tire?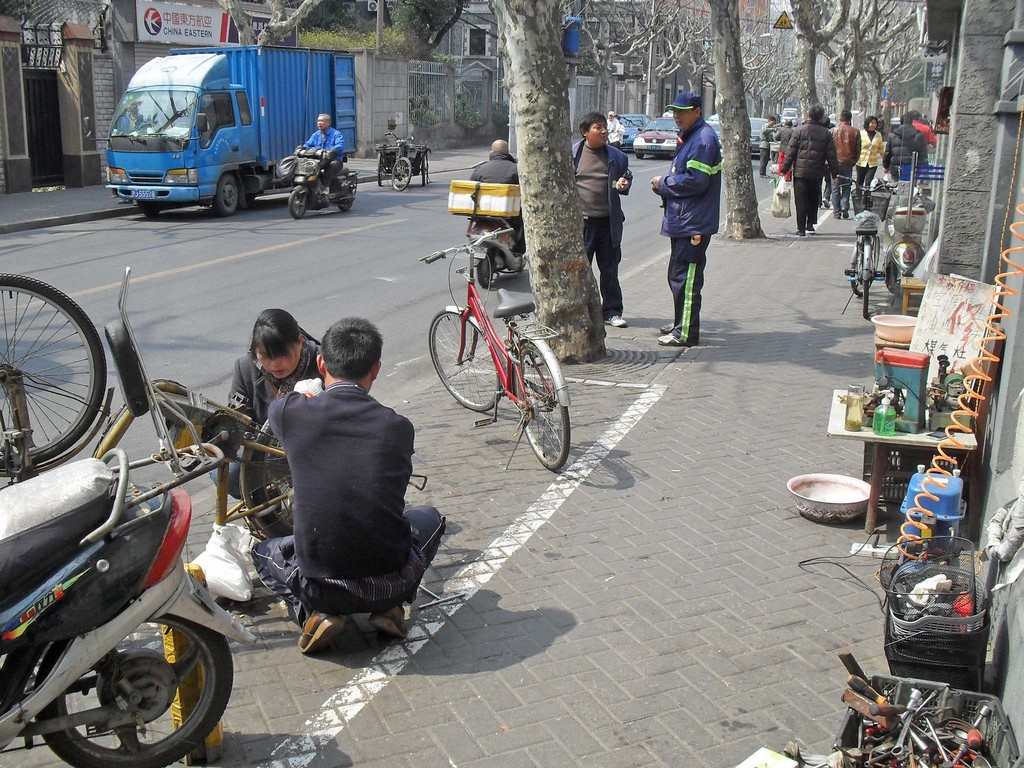
<bbox>392, 157, 412, 189</bbox>
